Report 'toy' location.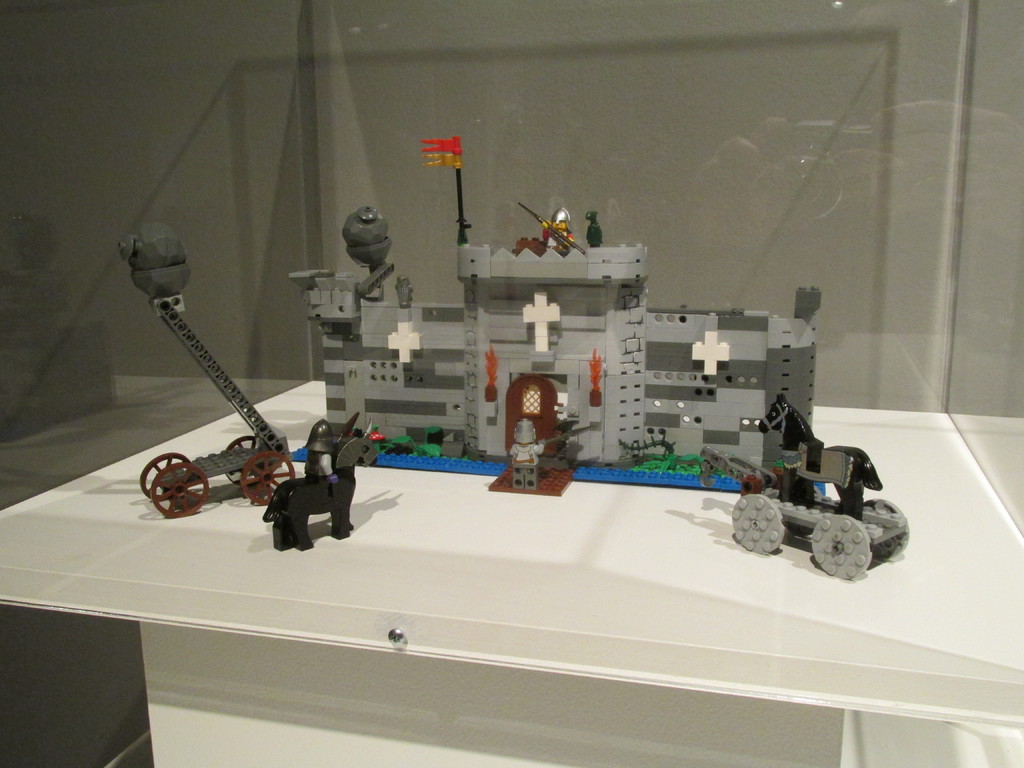
Report: {"x1": 263, "y1": 415, "x2": 380, "y2": 551}.
